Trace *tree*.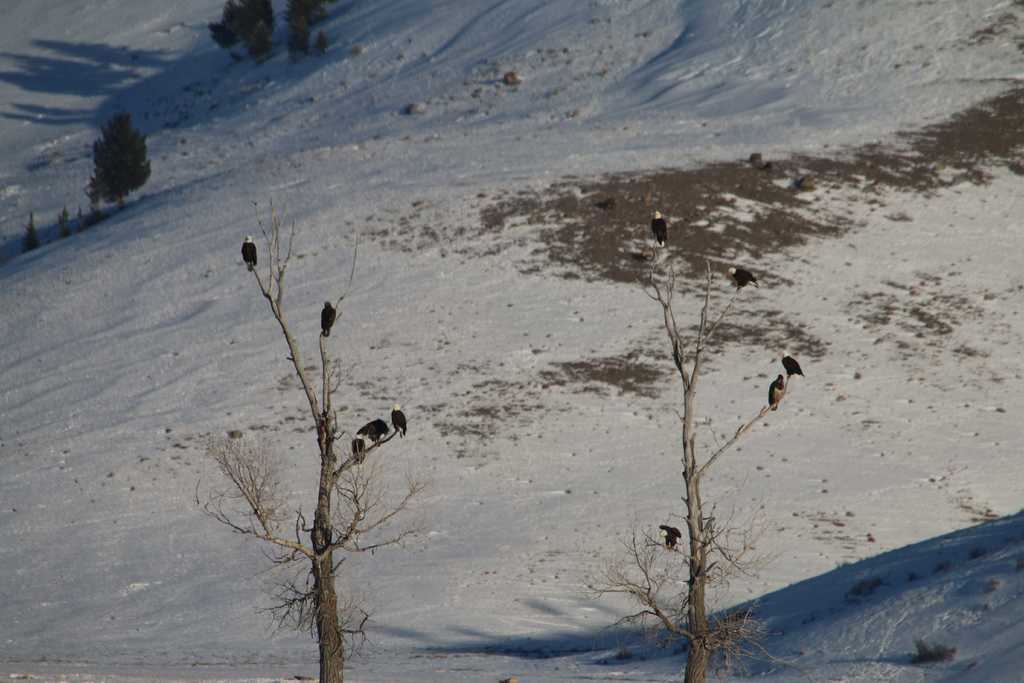
Traced to (195, 165, 422, 668).
